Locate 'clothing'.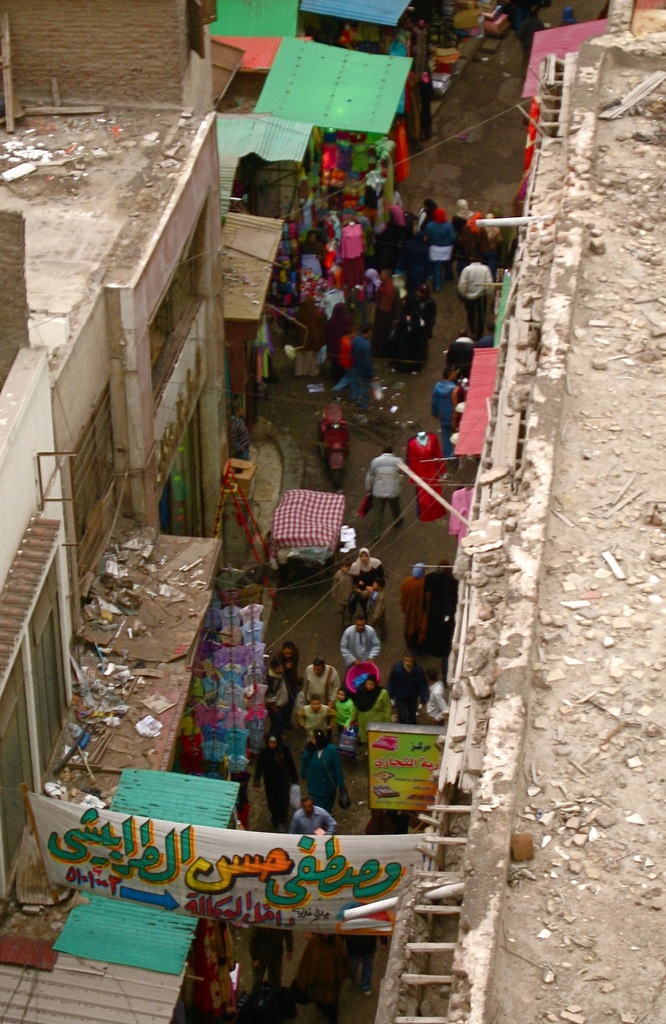
Bounding box: box(499, 218, 516, 270).
